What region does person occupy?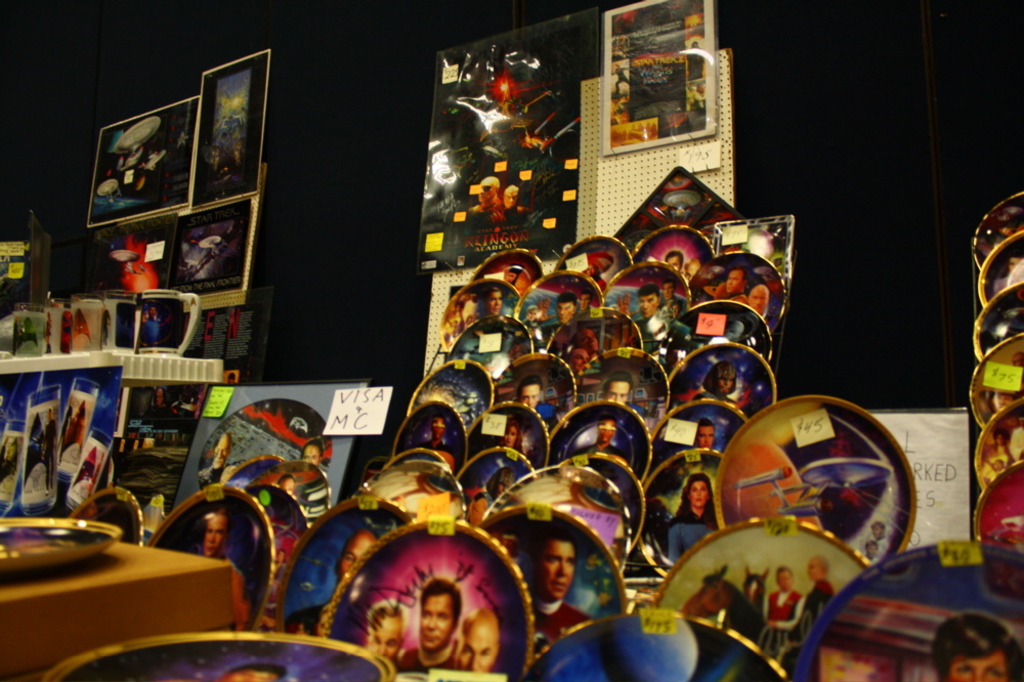
[x1=42, y1=404, x2=56, y2=497].
